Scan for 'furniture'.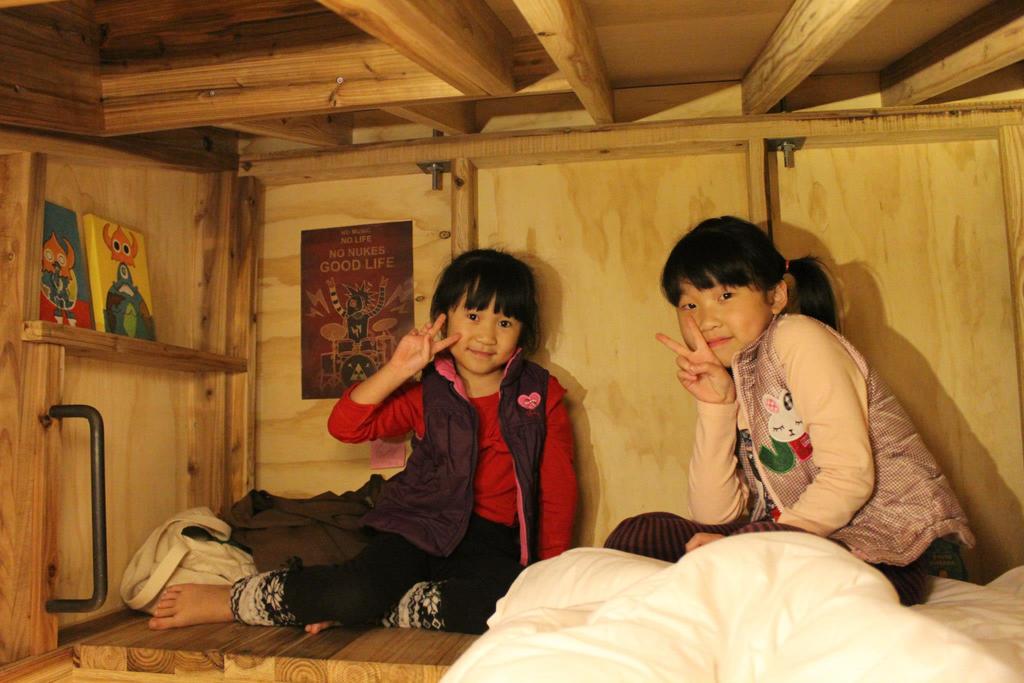
Scan result: box=[0, 0, 1023, 682].
